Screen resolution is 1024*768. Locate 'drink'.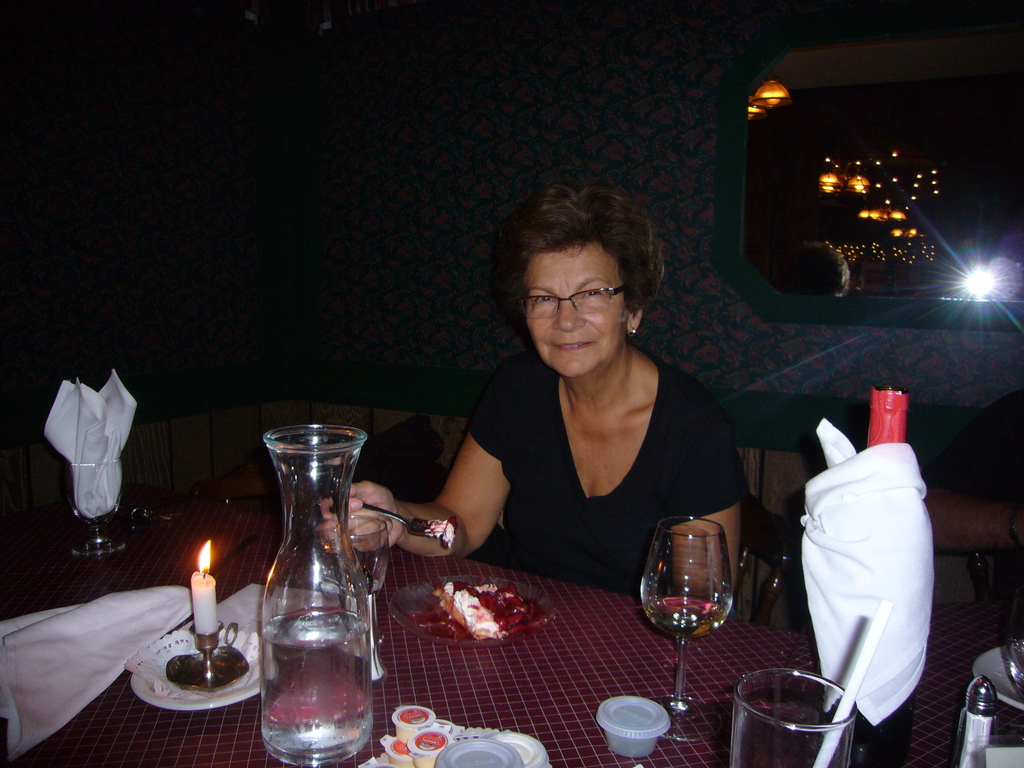
region(267, 607, 372, 764).
